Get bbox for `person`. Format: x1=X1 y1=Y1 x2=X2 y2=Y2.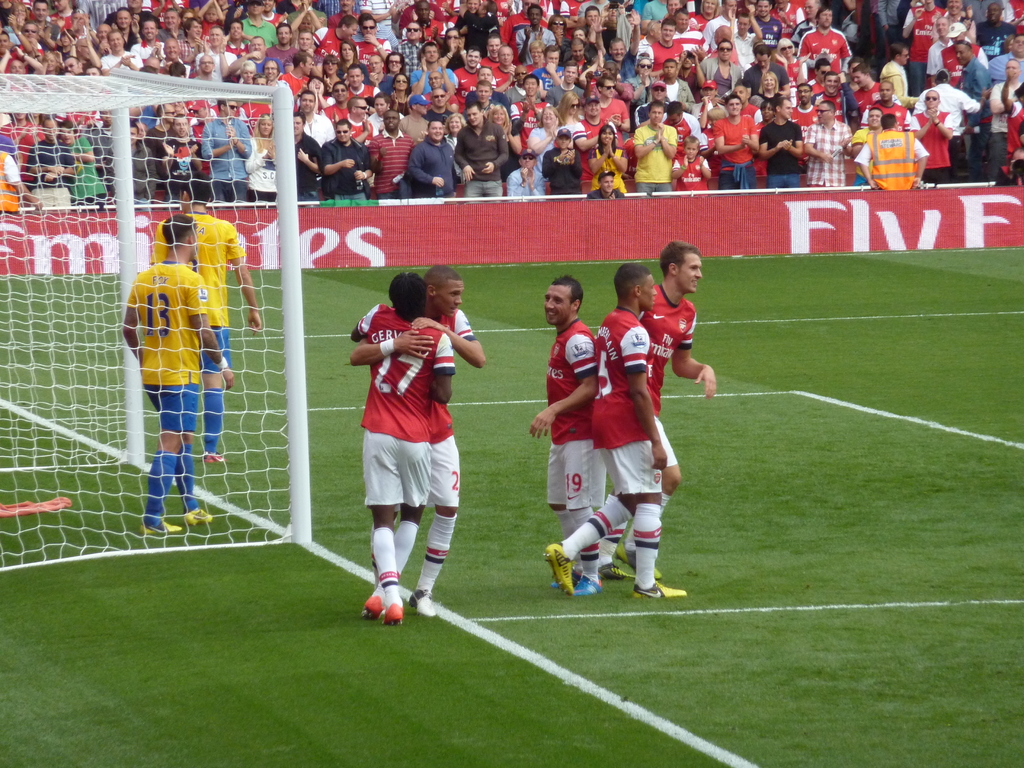
x1=147 y1=175 x2=264 y2=460.
